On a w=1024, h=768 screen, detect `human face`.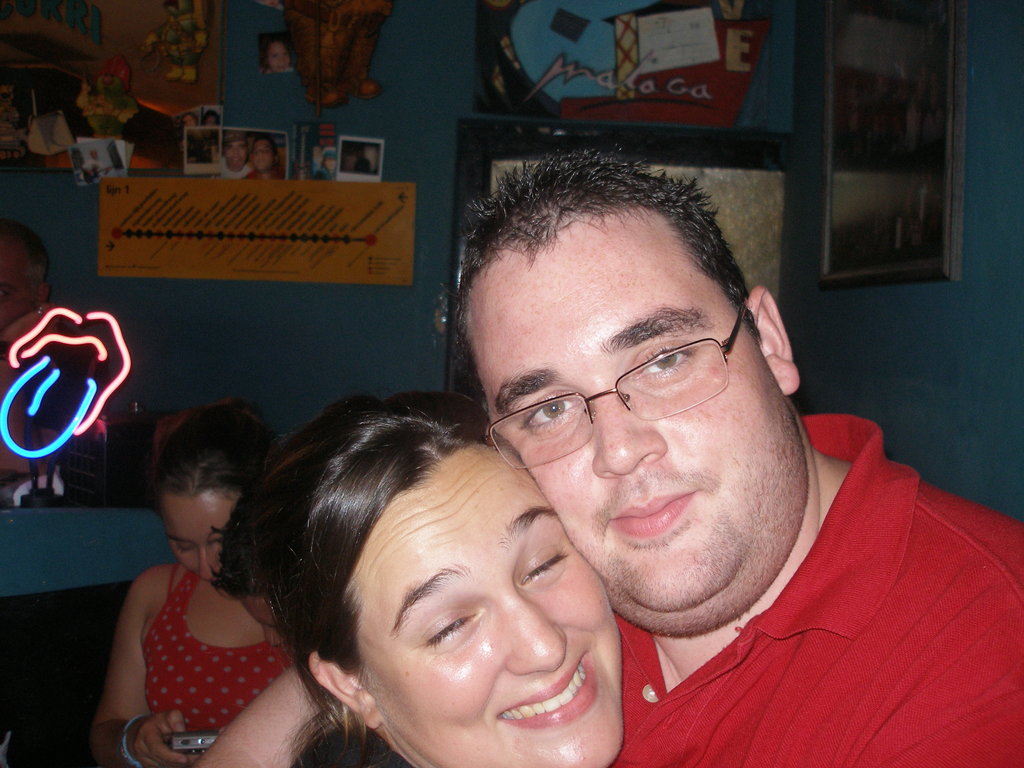
BBox(465, 209, 794, 607).
